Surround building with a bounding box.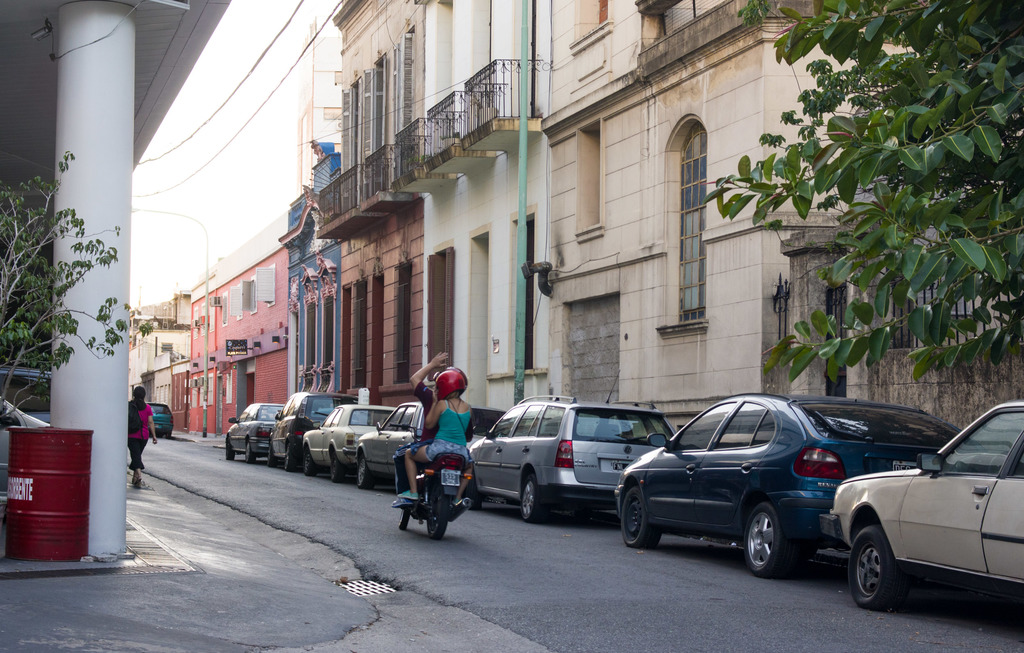
396, 0, 559, 413.
